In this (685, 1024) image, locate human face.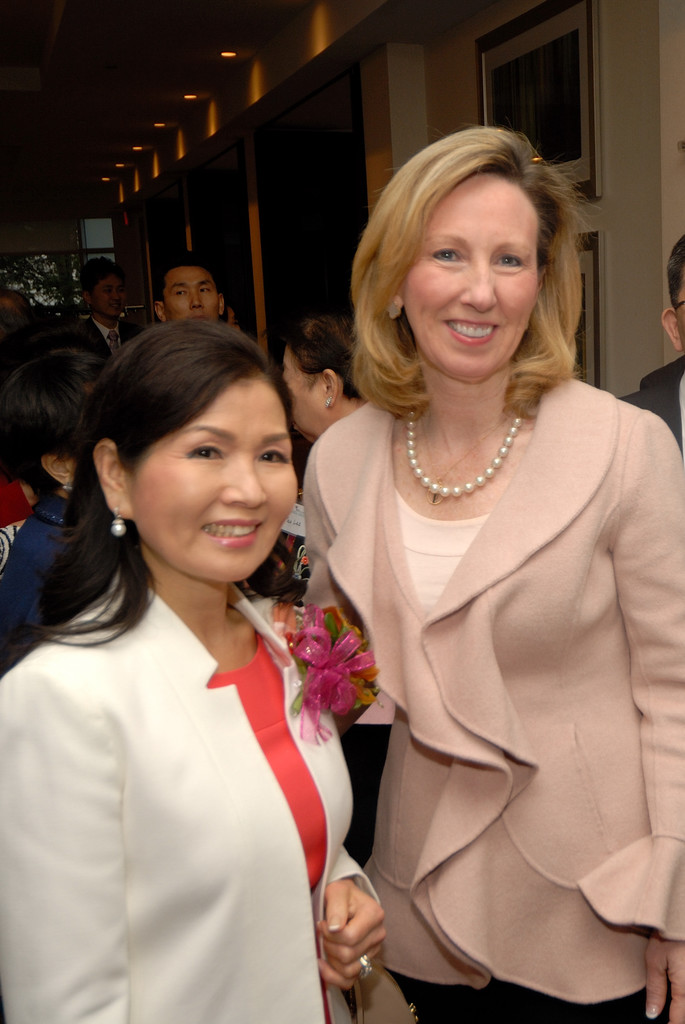
Bounding box: region(134, 381, 292, 579).
